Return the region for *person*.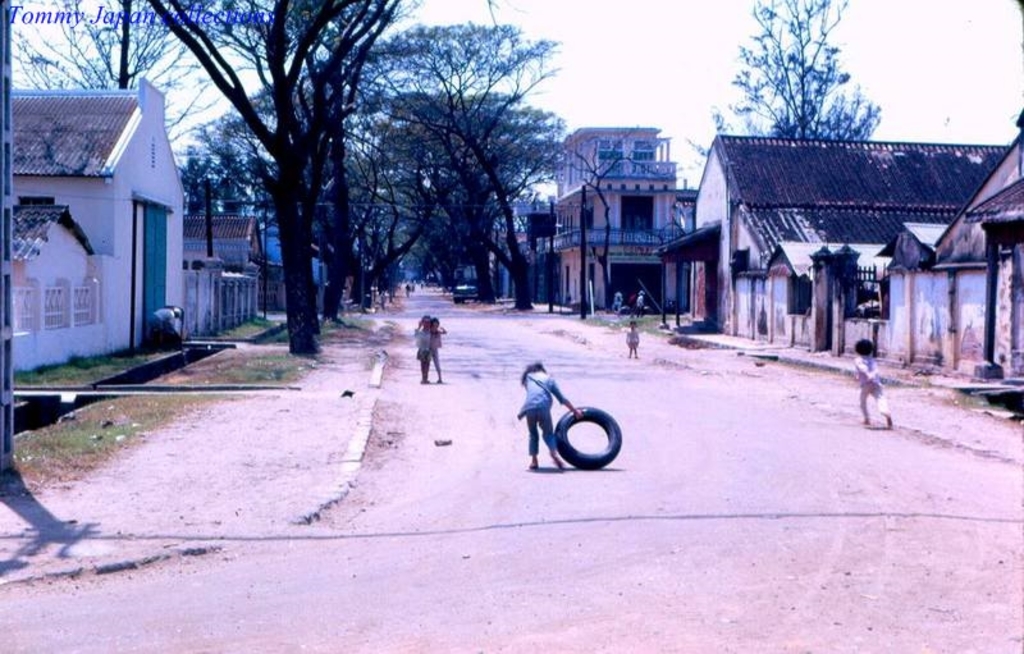
box=[516, 355, 595, 466].
